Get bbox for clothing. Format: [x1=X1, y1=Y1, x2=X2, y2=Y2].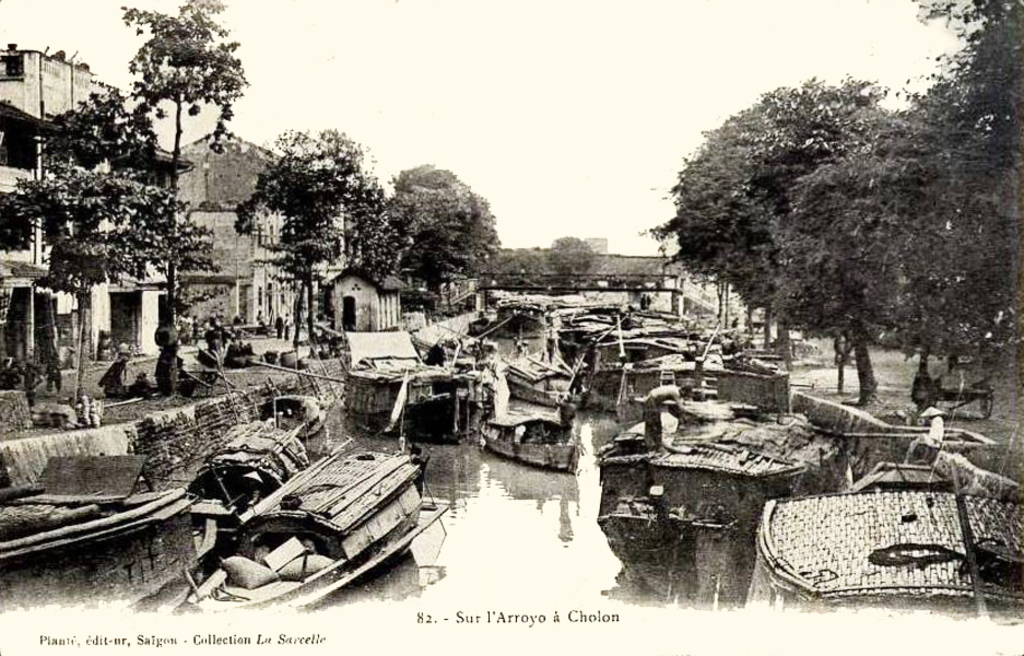
[x1=903, y1=417, x2=948, y2=465].
